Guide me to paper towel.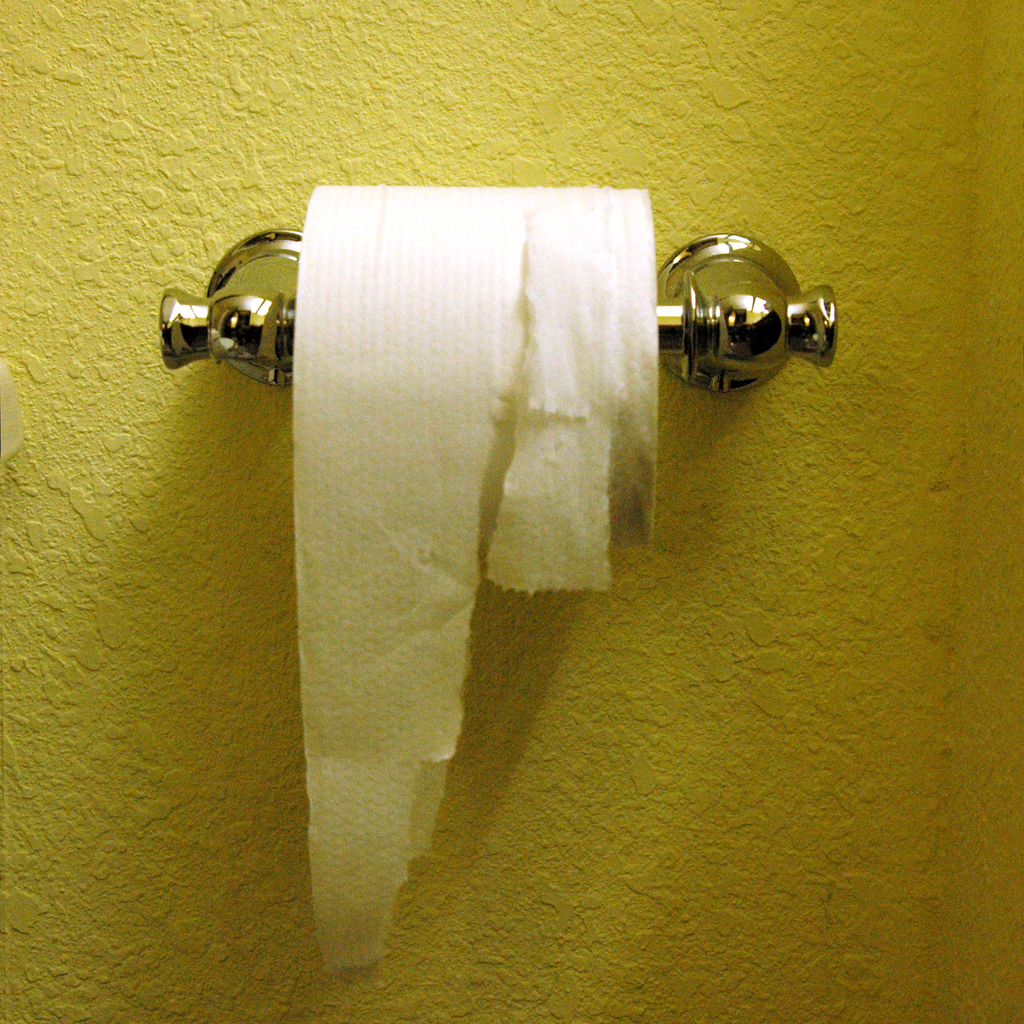
Guidance: x1=264 y1=173 x2=703 y2=1002.
